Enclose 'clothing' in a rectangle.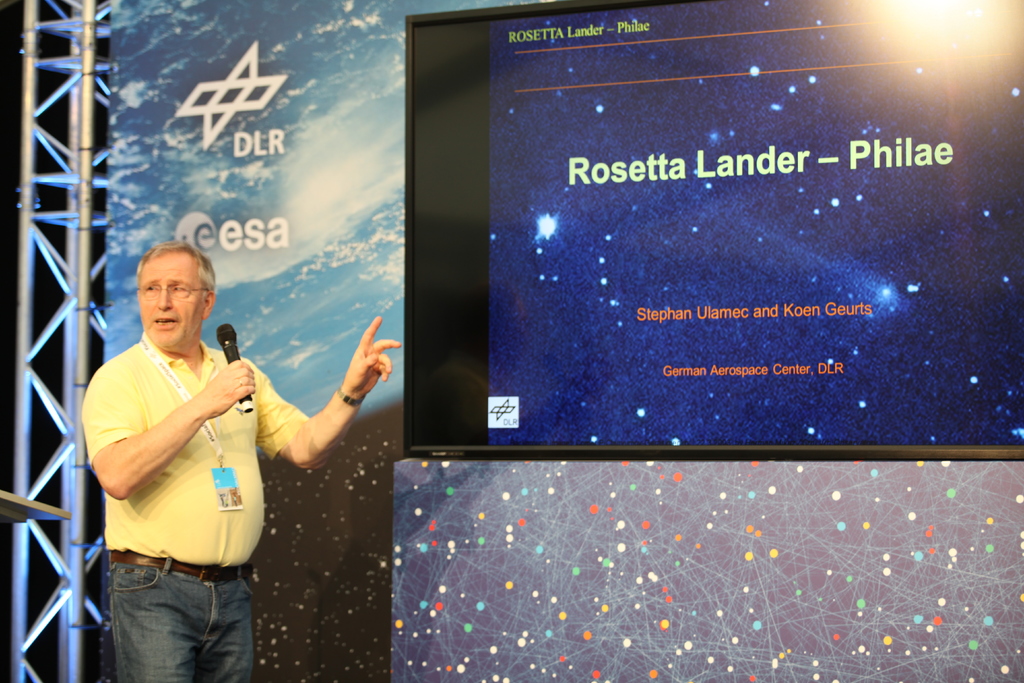
bbox(81, 331, 305, 682).
